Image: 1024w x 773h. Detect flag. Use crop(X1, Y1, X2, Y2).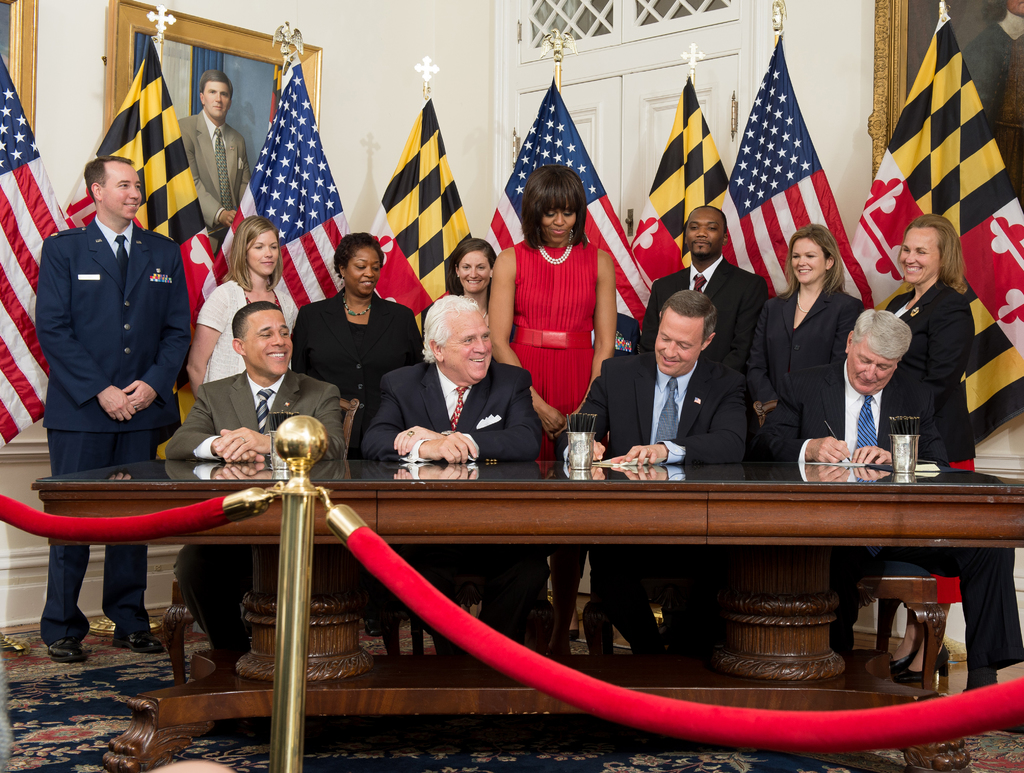
crop(634, 70, 737, 283).
